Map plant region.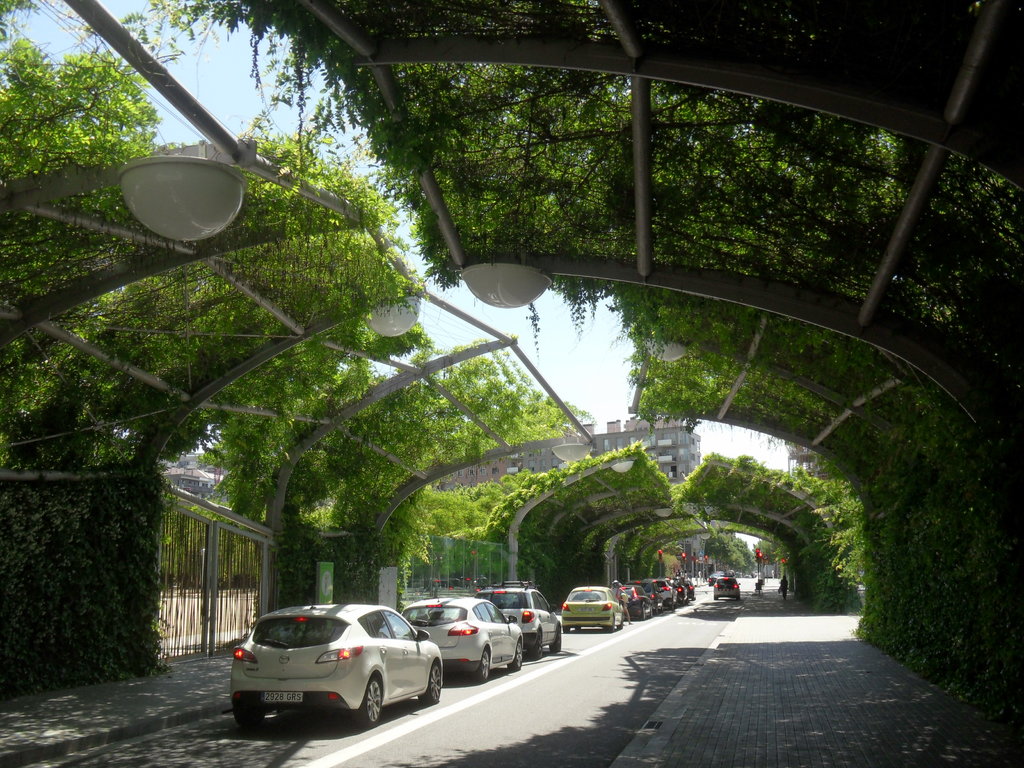
Mapped to left=388, top=428, right=636, bottom=642.
